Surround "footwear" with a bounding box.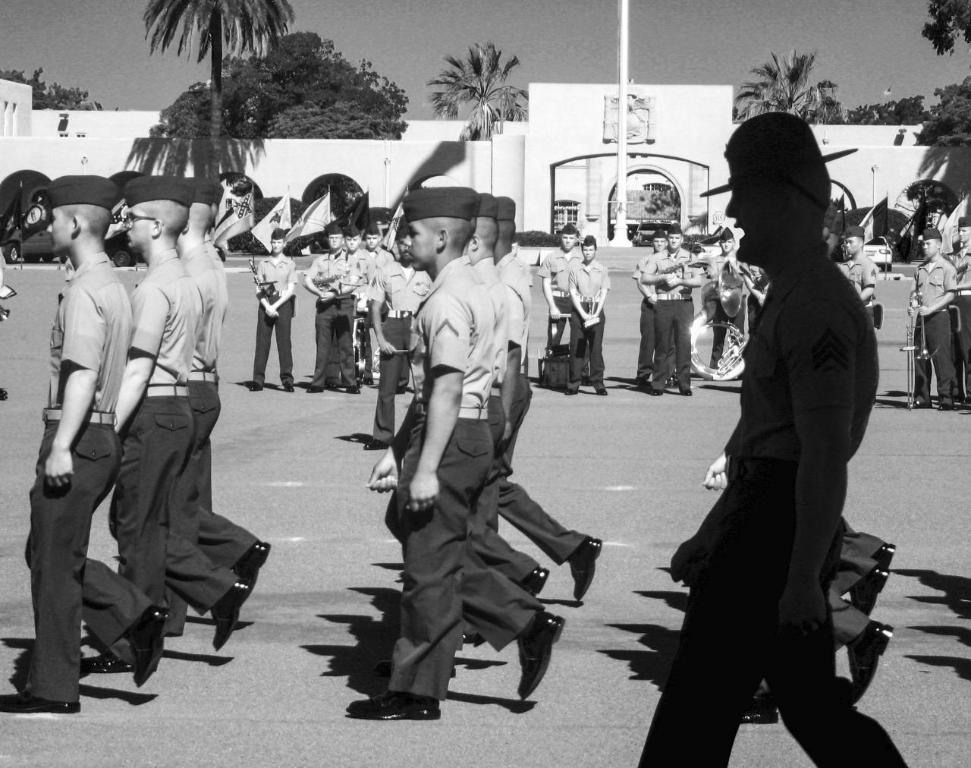
box=[596, 386, 607, 395].
